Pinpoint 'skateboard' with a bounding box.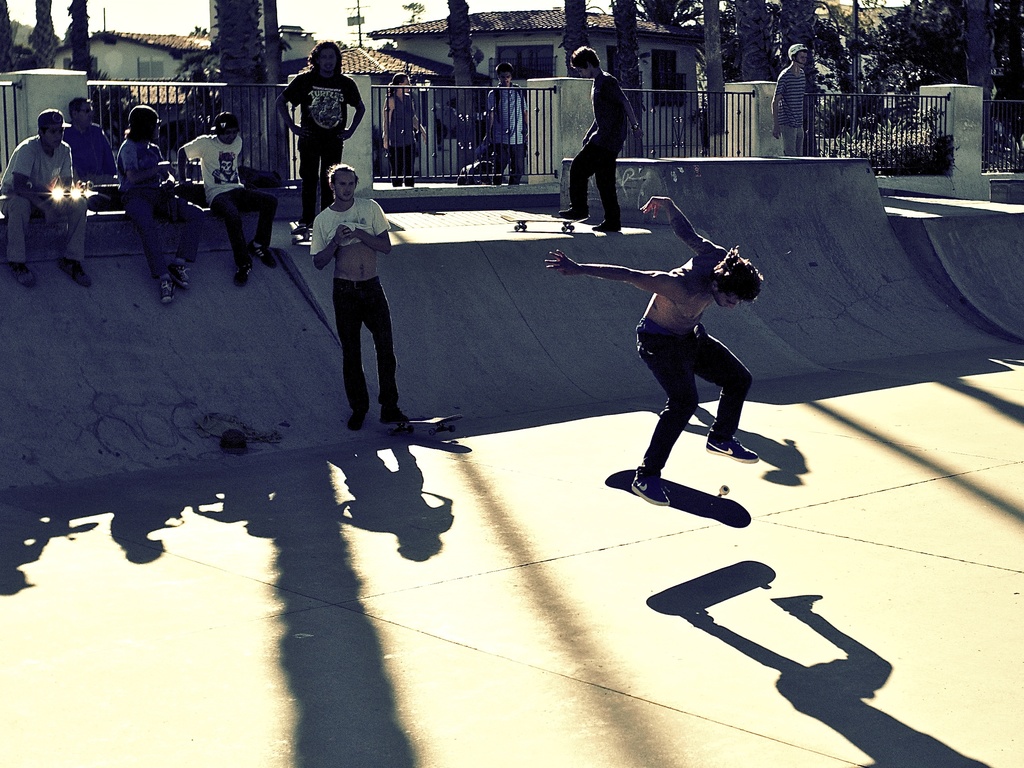
{"x1": 81, "y1": 180, "x2": 133, "y2": 207}.
